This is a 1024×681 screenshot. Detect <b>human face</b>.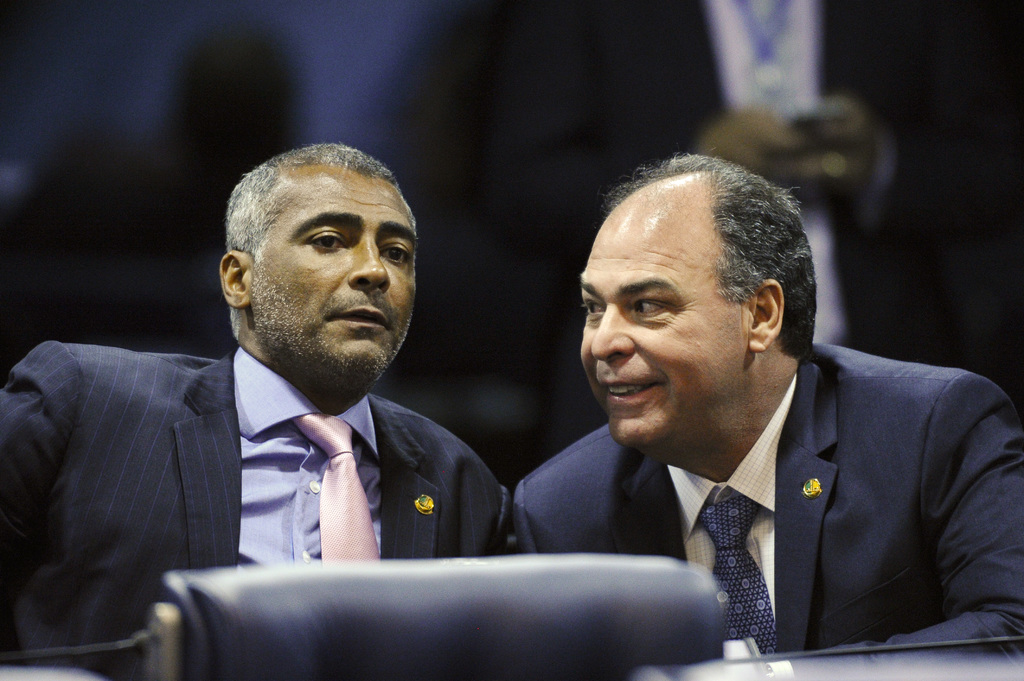
detection(252, 167, 421, 382).
